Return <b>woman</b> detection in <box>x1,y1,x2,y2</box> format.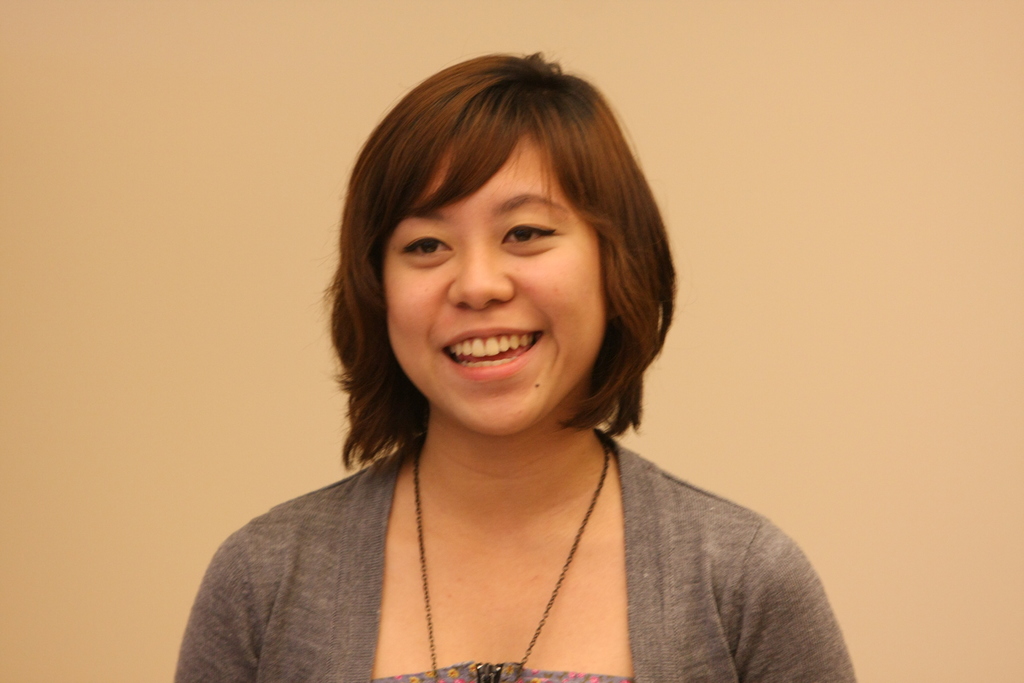
<box>184,44,828,670</box>.
